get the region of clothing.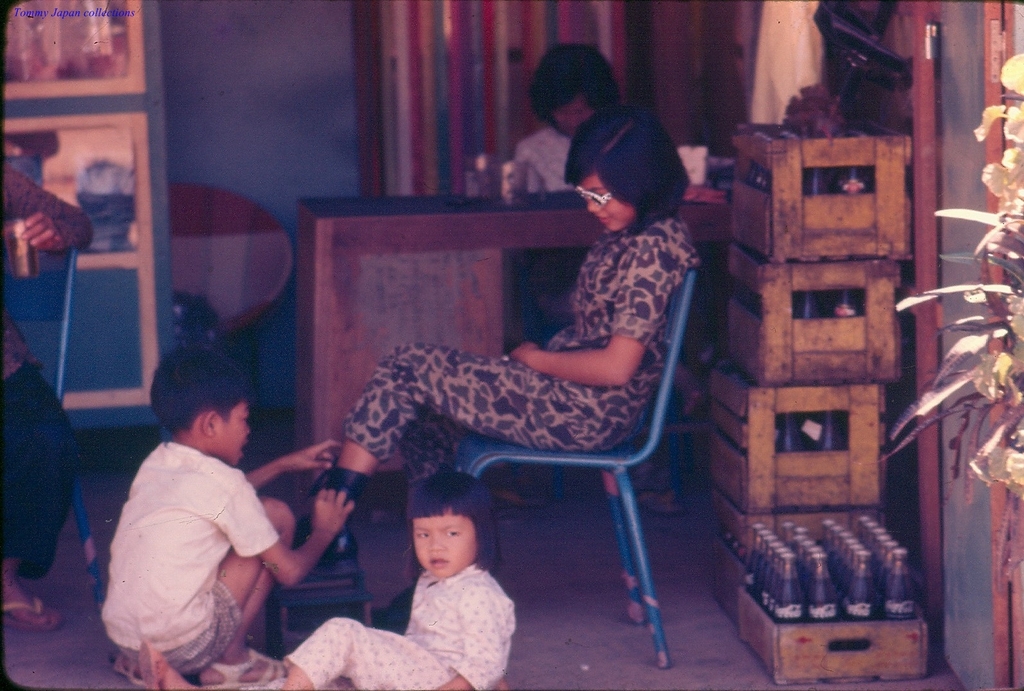
[96,408,291,680].
